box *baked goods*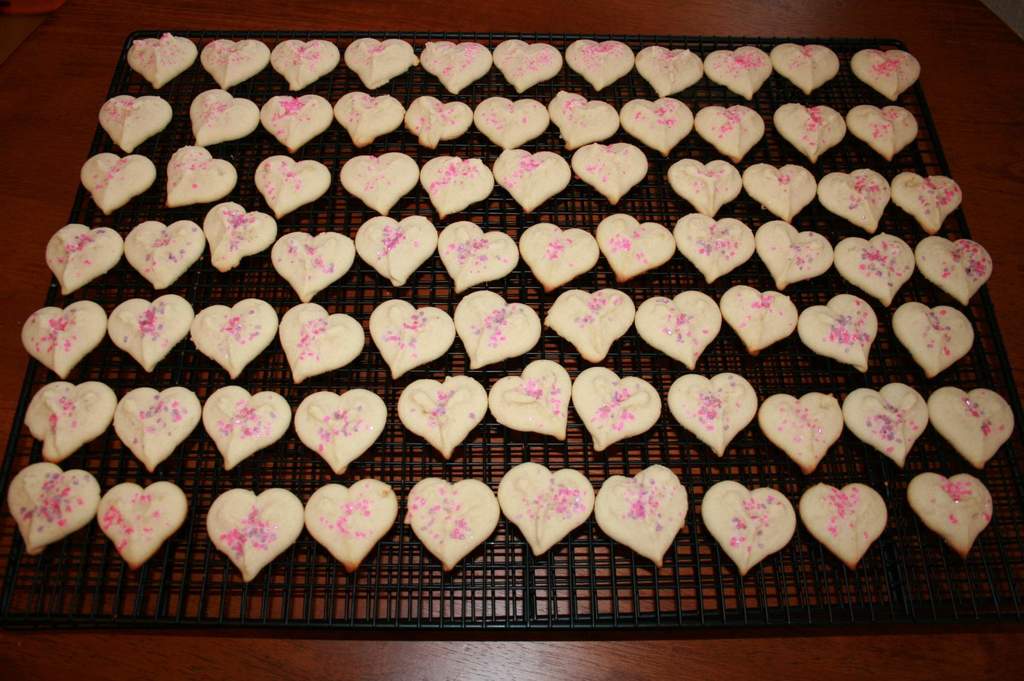
[x1=836, y1=233, x2=915, y2=305]
